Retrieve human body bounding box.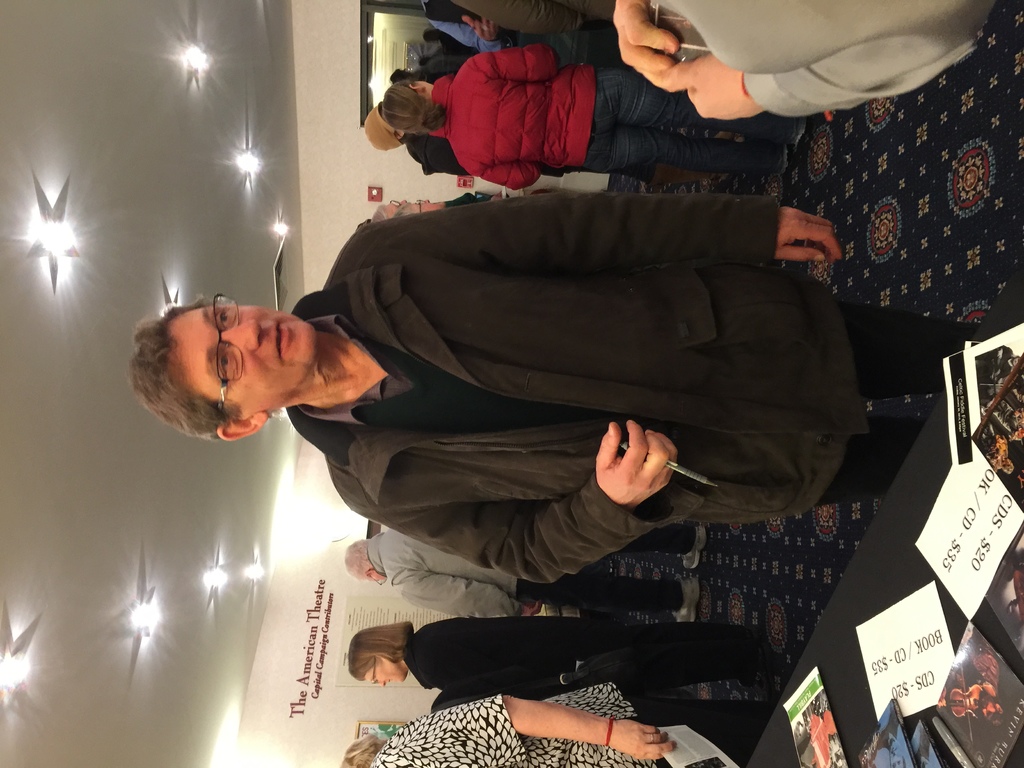
Bounding box: bbox(423, 42, 812, 202).
